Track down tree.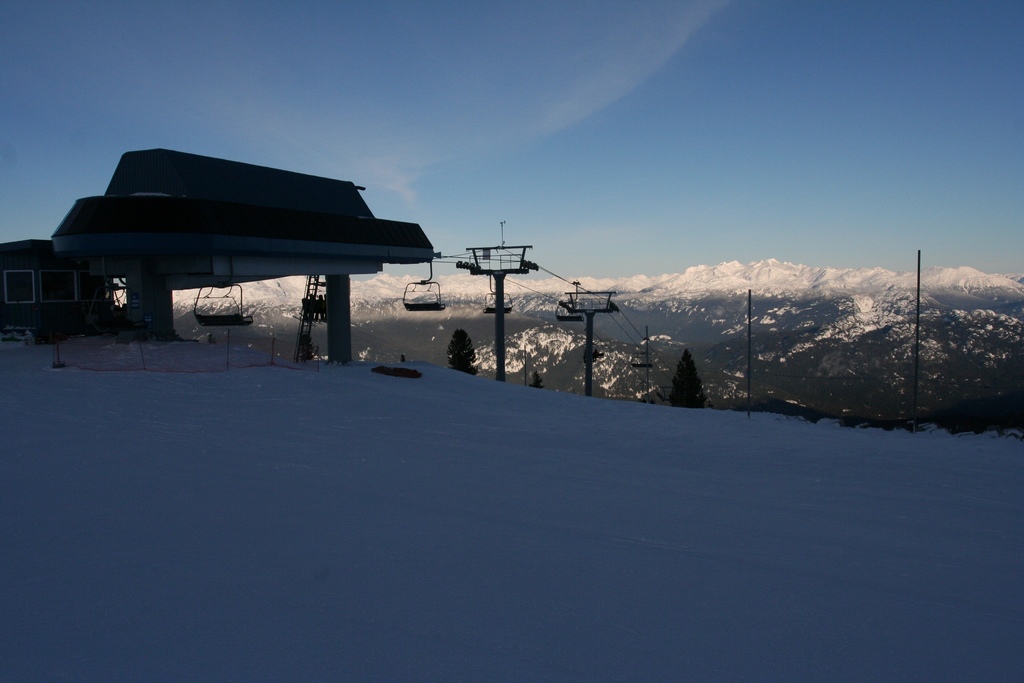
Tracked to 671:348:709:407.
